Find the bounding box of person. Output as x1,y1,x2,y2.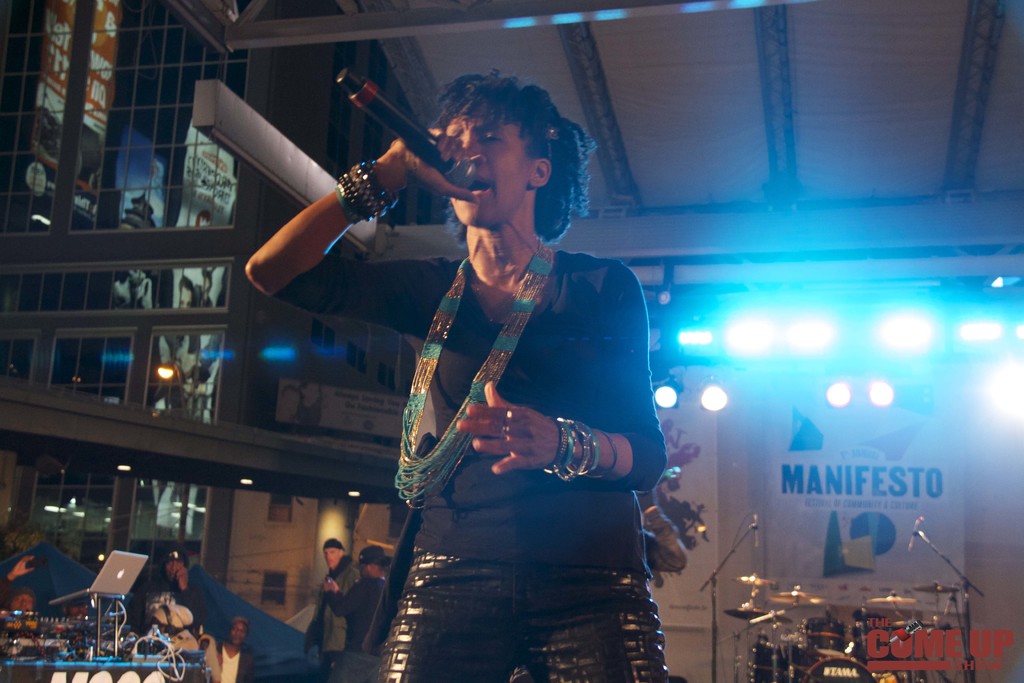
152,547,211,630.
